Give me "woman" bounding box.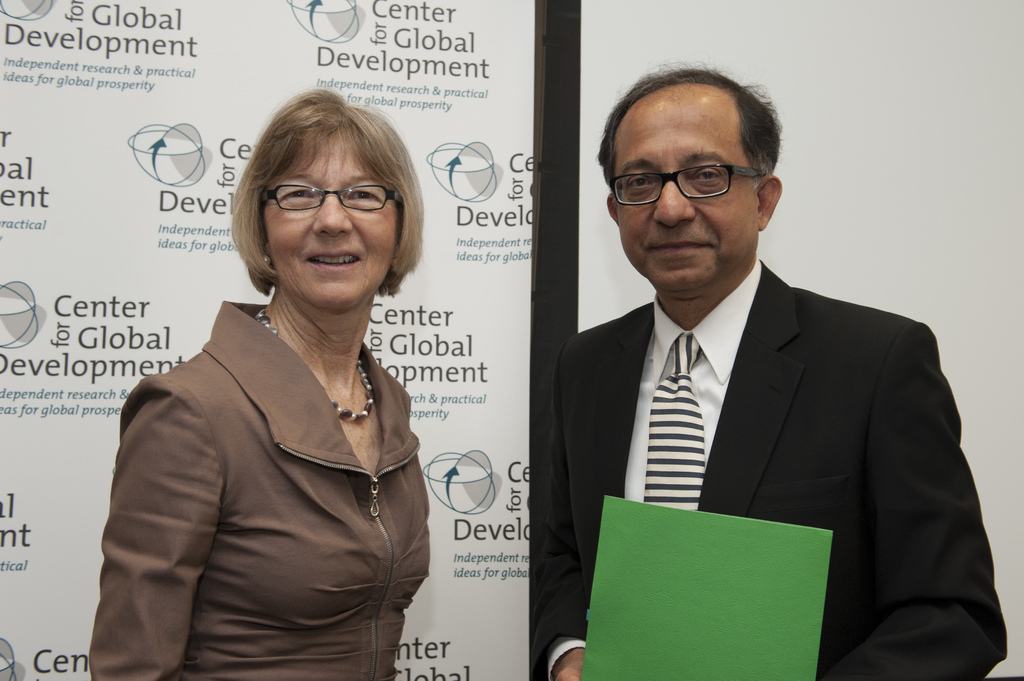
{"x1": 100, "y1": 106, "x2": 469, "y2": 671}.
